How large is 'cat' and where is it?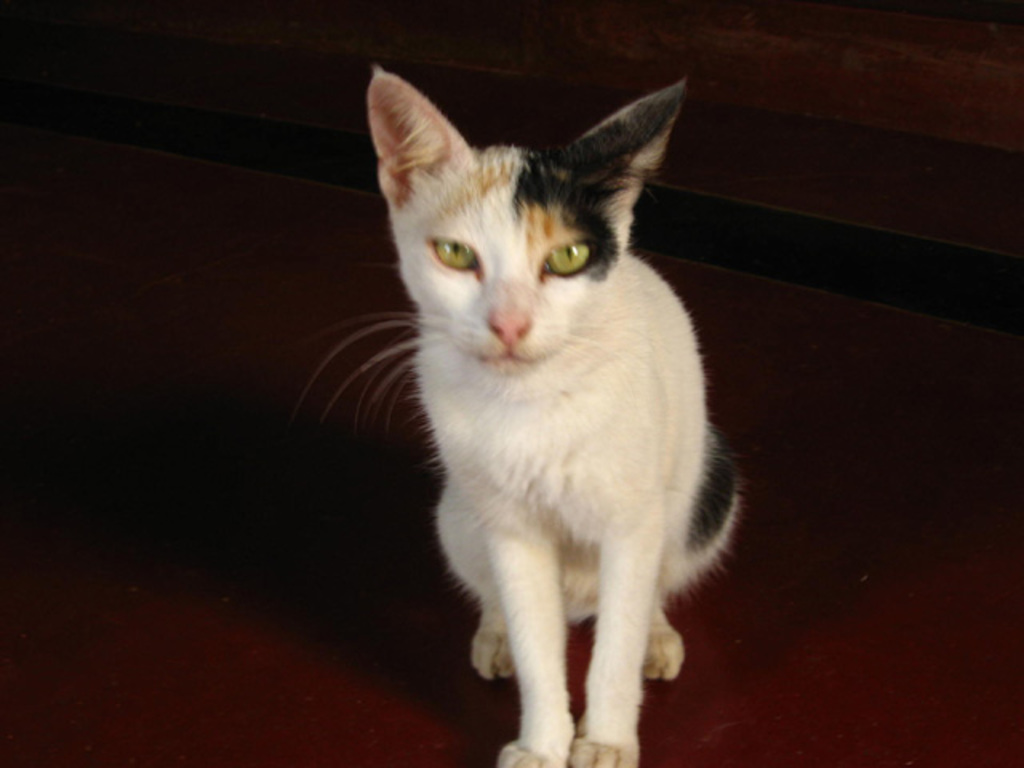
Bounding box: bbox(365, 64, 733, 766).
